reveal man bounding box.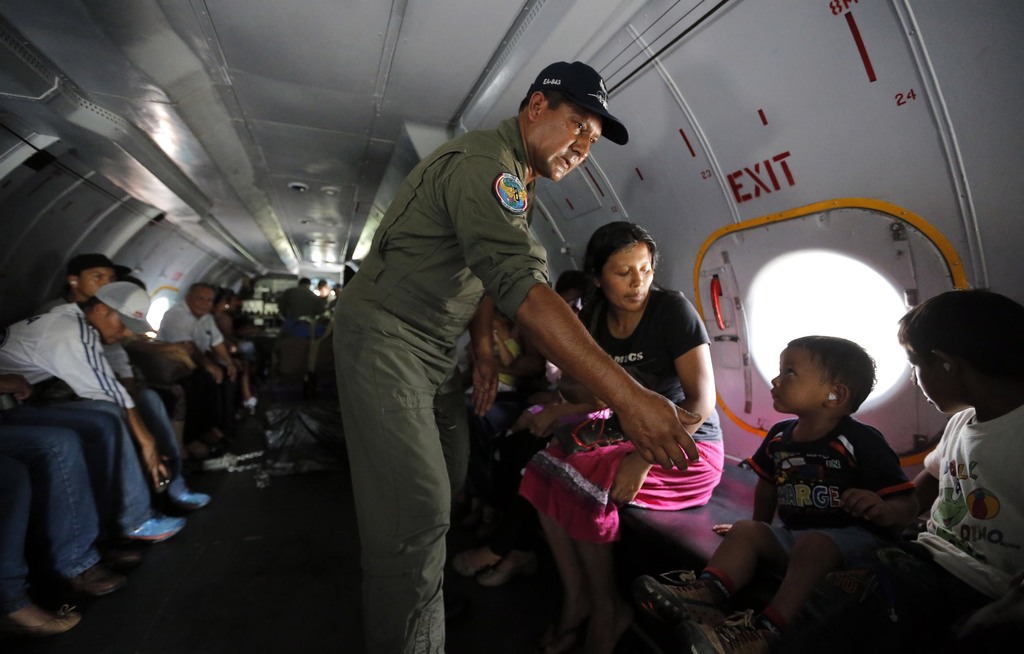
Revealed: locate(0, 369, 147, 596).
